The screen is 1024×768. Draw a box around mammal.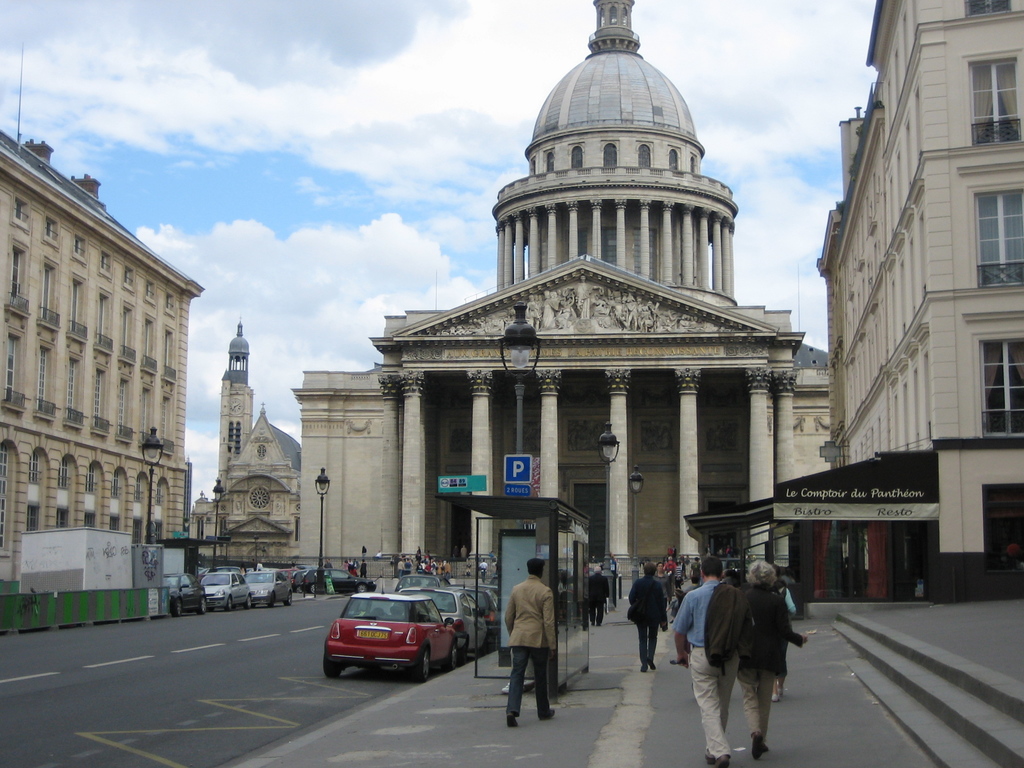
select_region(675, 554, 754, 764).
